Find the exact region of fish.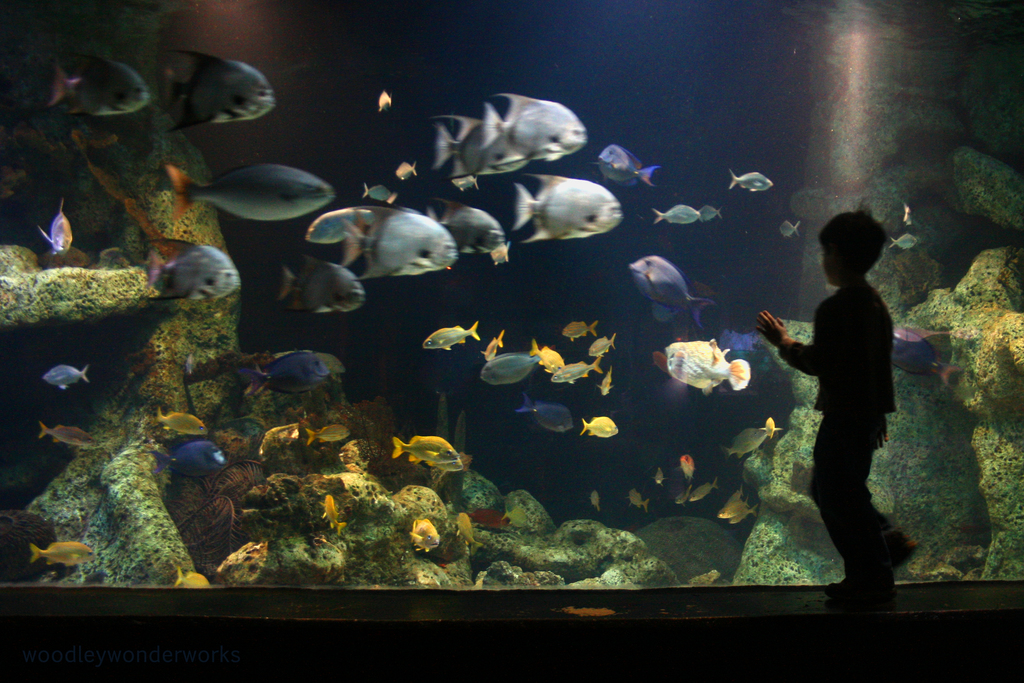
Exact region: detection(425, 320, 481, 347).
